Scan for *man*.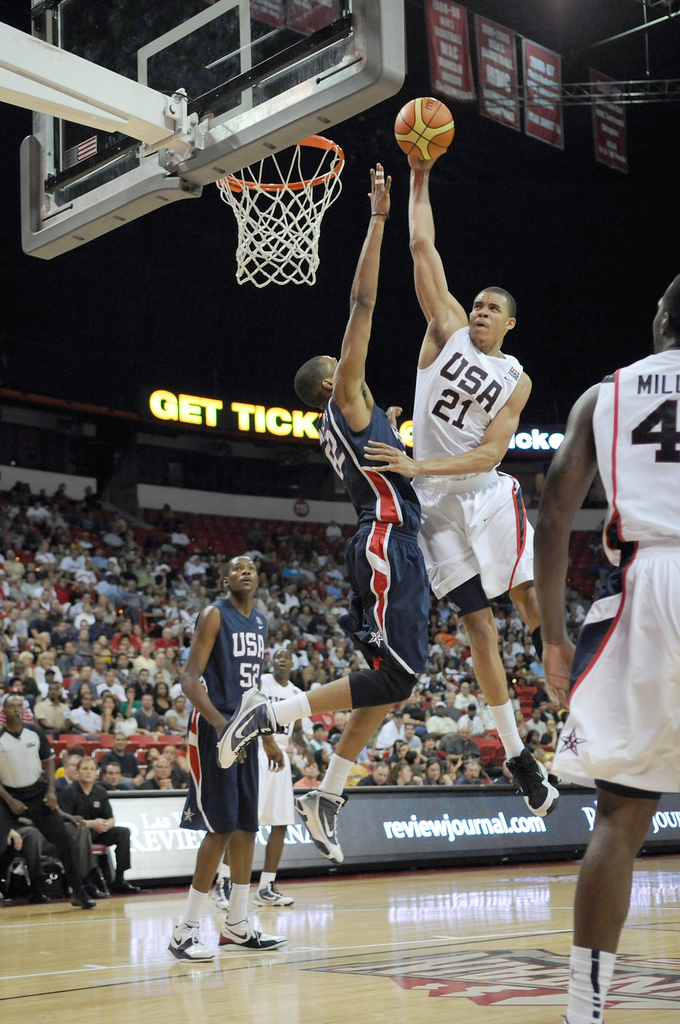
Scan result: [left=535, top=253, right=679, bottom=1023].
